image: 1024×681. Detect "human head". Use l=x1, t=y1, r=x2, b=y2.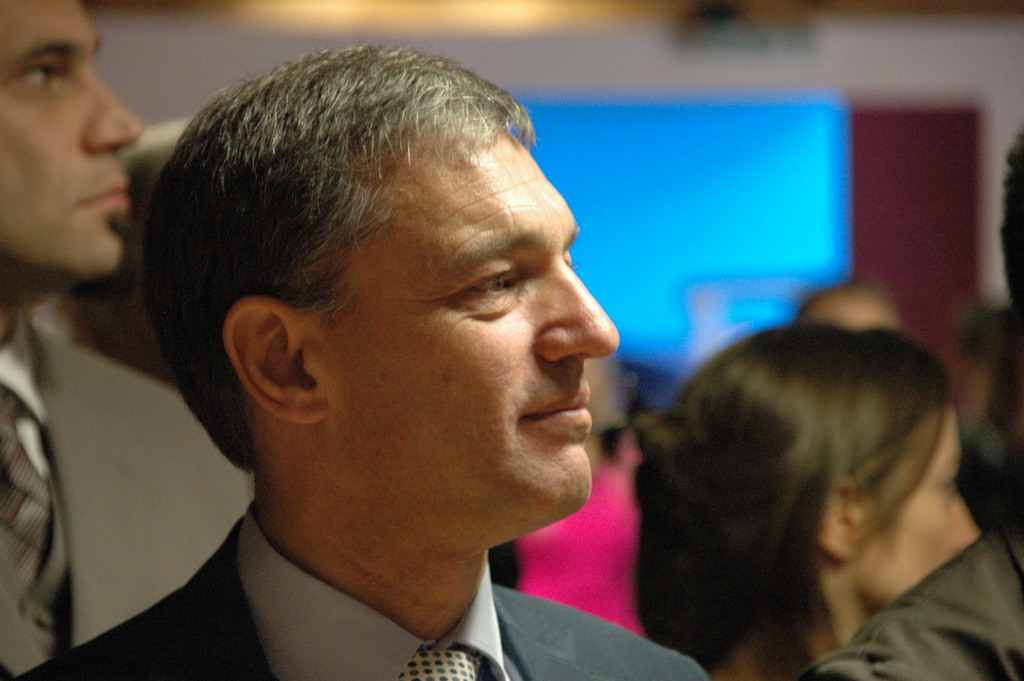
l=0, t=0, r=146, b=283.
